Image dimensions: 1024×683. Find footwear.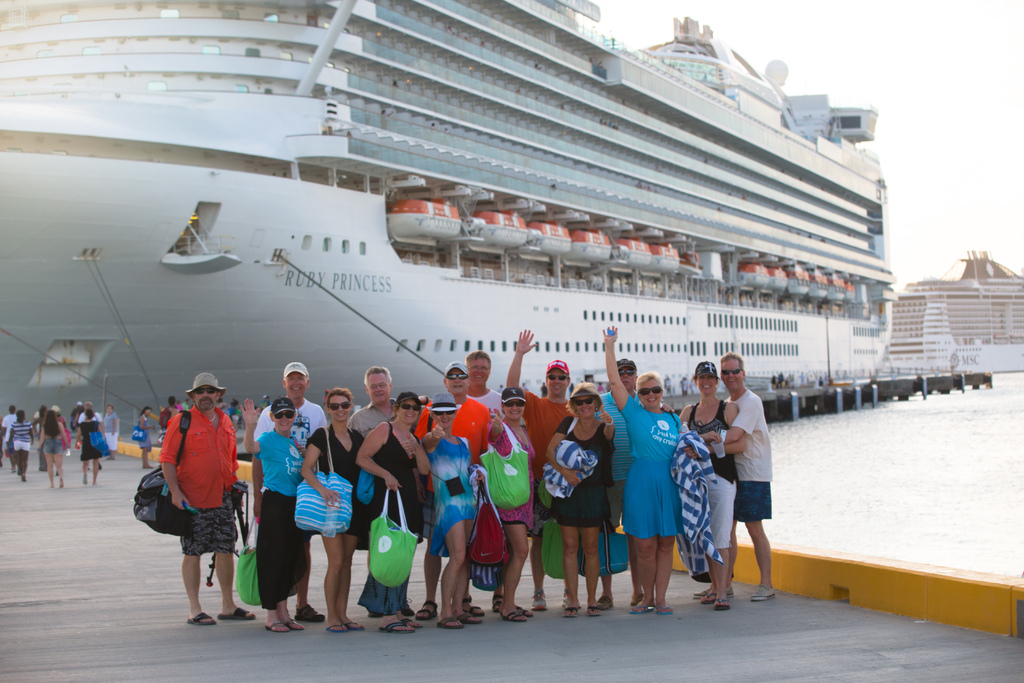
378:621:419:632.
